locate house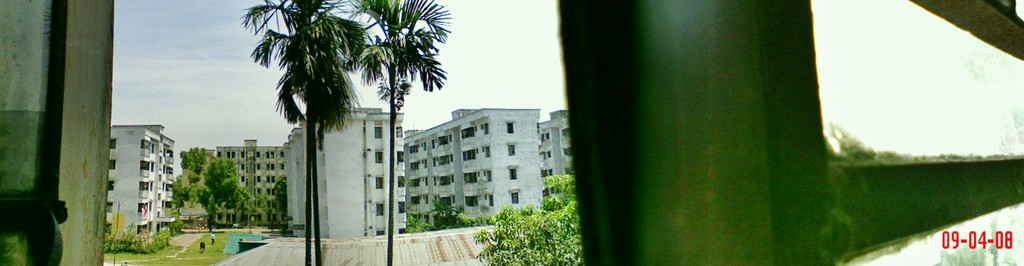
540,100,572,180
